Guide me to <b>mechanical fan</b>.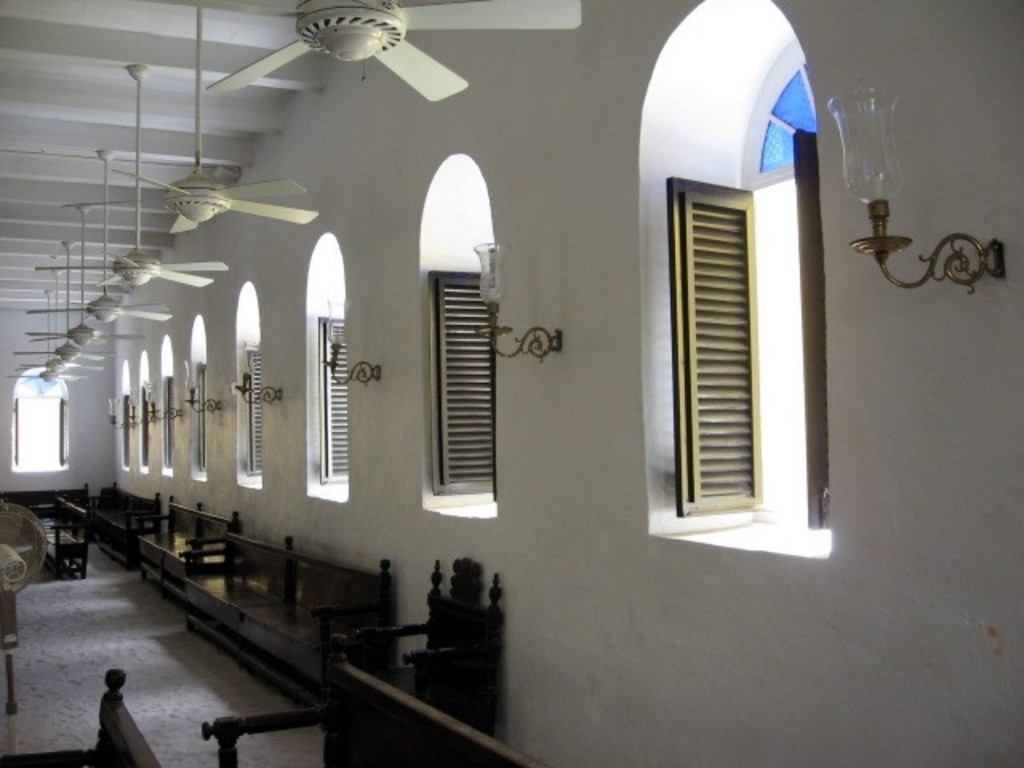
Guidance: crop(22, 205, 144, 352).
